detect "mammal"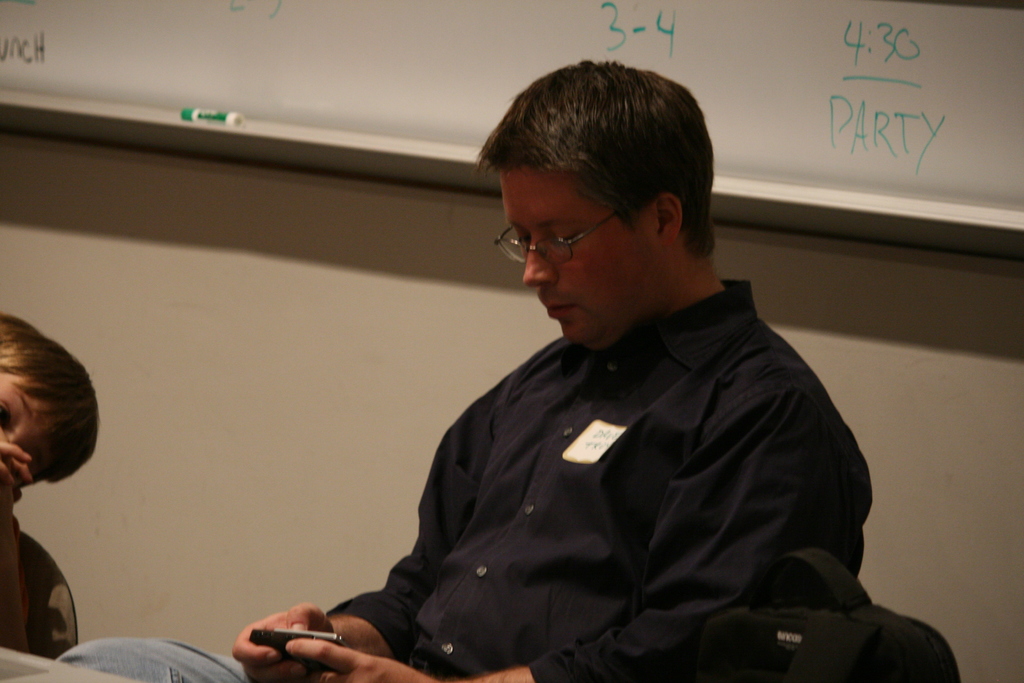
(left=210, top=136, right=906, bottom=682)
